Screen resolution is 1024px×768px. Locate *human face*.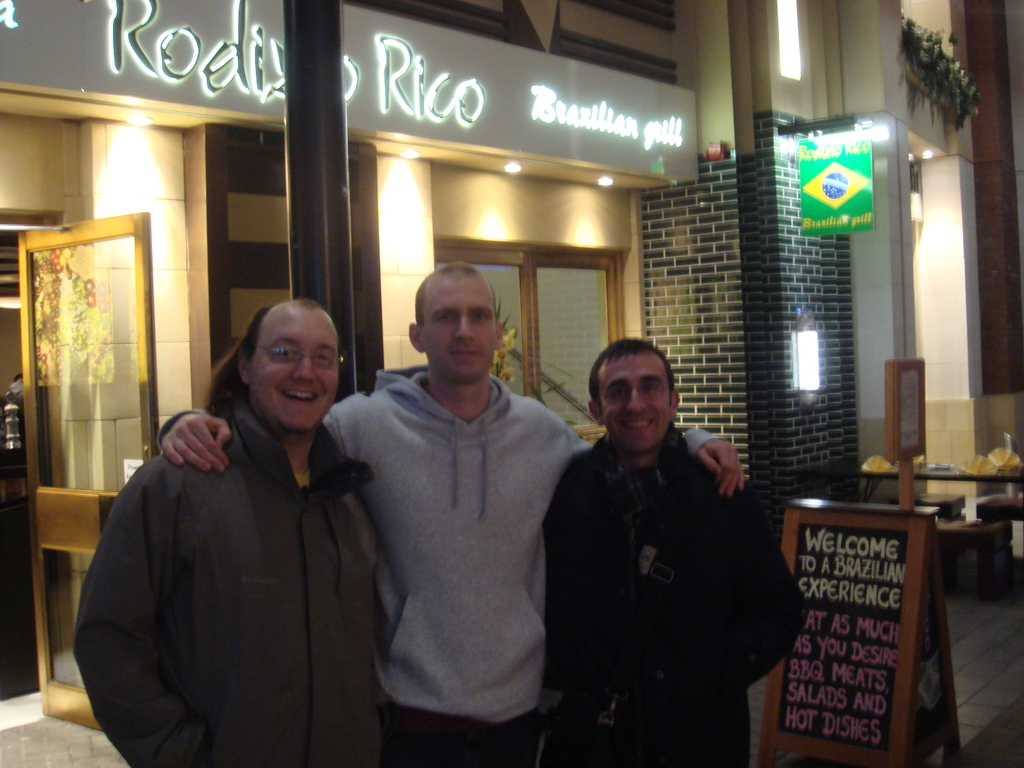
bbox=[422, 273, 500, 381].
